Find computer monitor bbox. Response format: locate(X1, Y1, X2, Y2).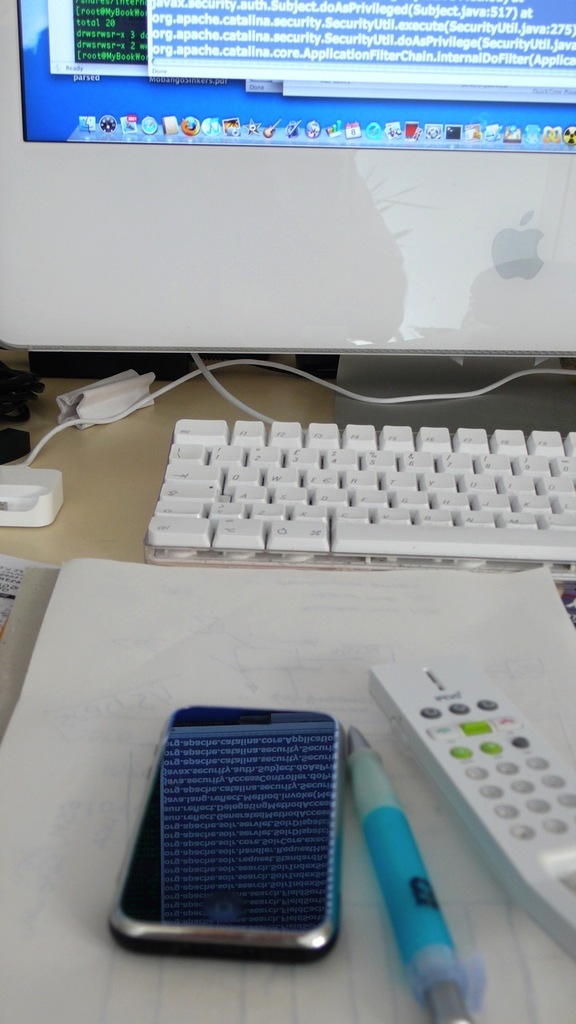
locate(0, 0, 575, 362).
